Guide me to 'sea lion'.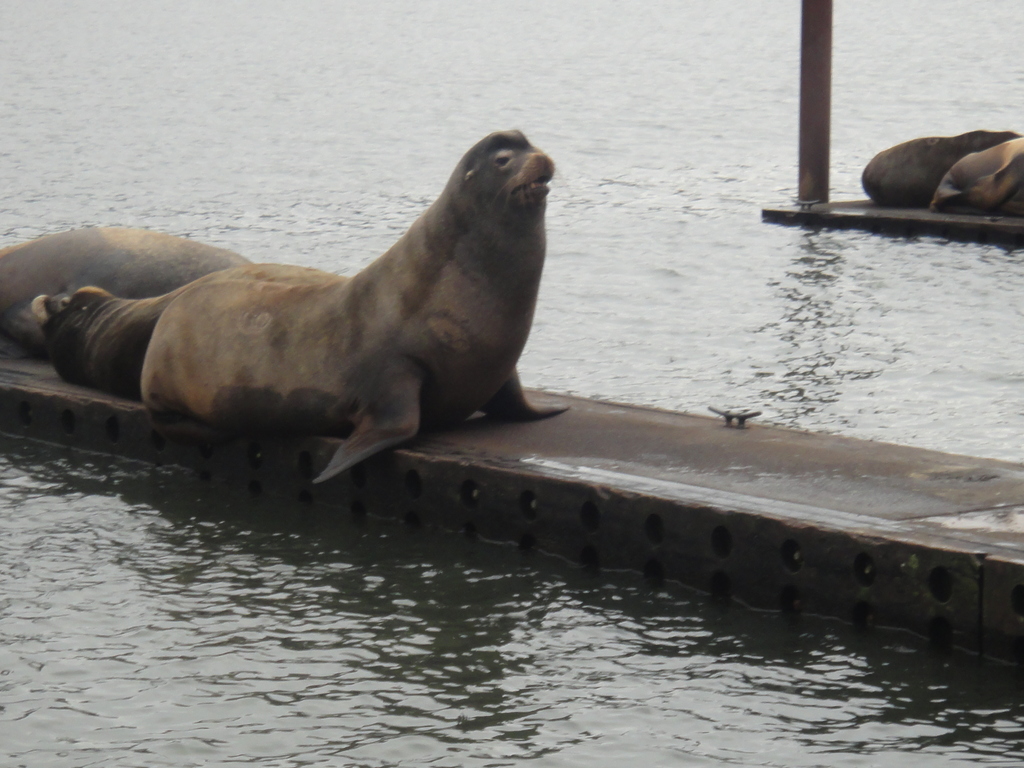
Guidance: (x1=29, y1=264, x2=317, y2=389).
